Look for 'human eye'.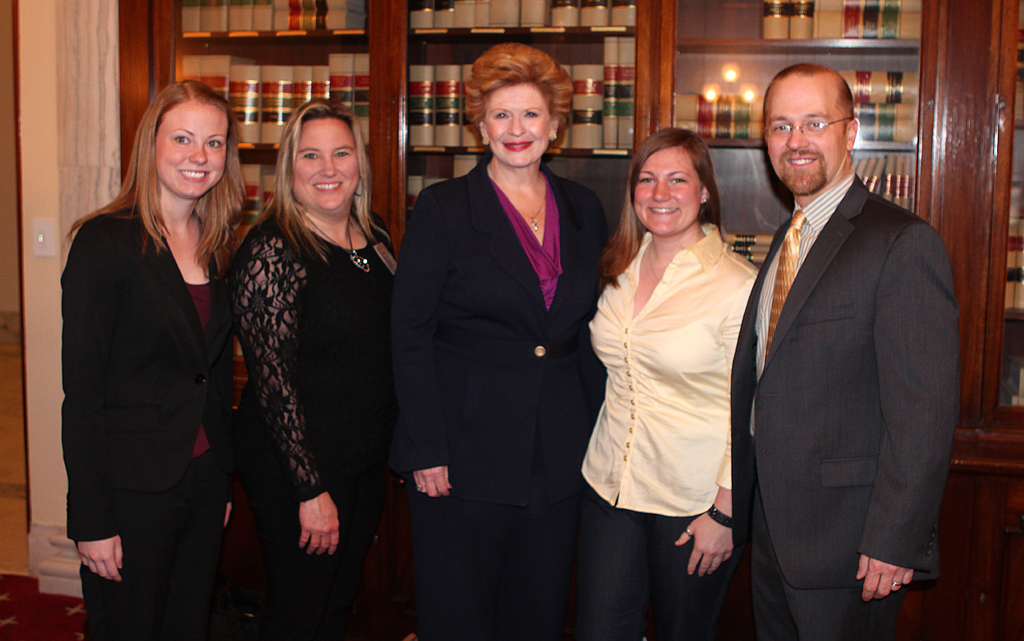
Found: (x1=335, y1=149, x2=353, y2=157).
